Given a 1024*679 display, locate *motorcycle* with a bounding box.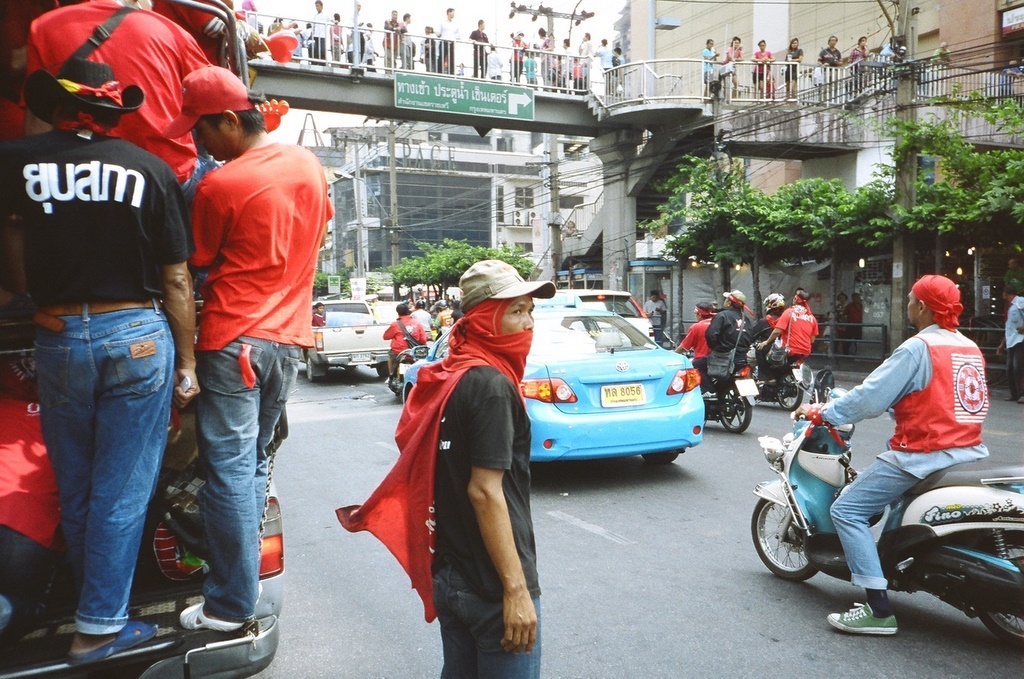
Located: 679/351/759/435.
